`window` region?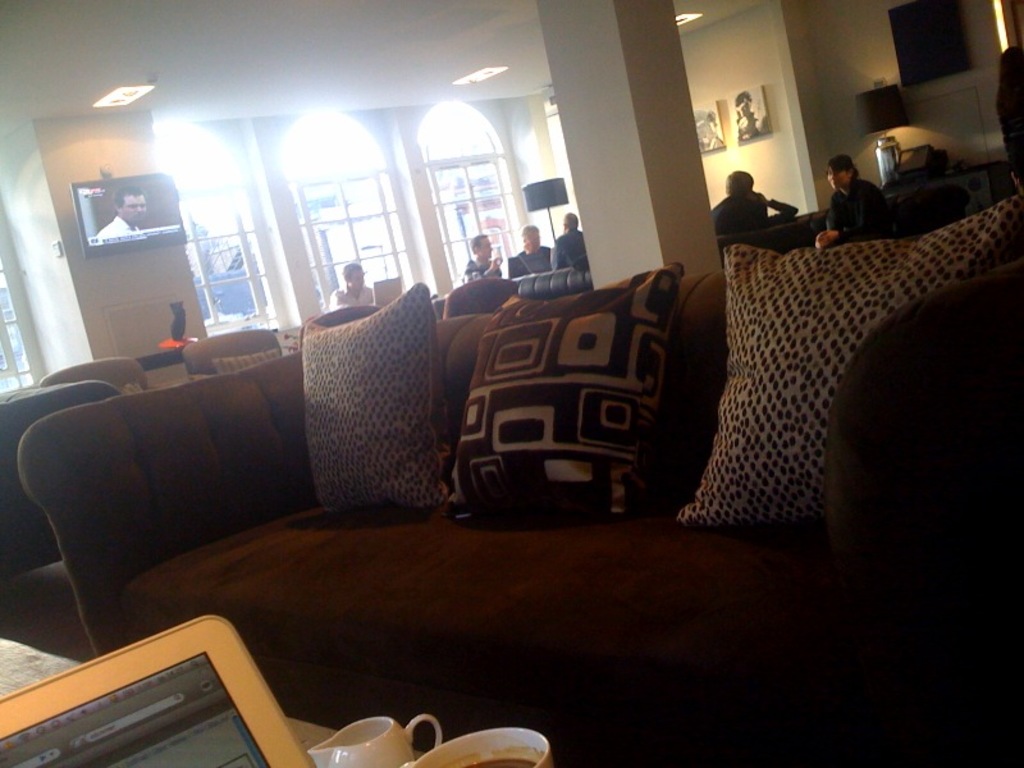
l=148, t=122, r=289, b=339
